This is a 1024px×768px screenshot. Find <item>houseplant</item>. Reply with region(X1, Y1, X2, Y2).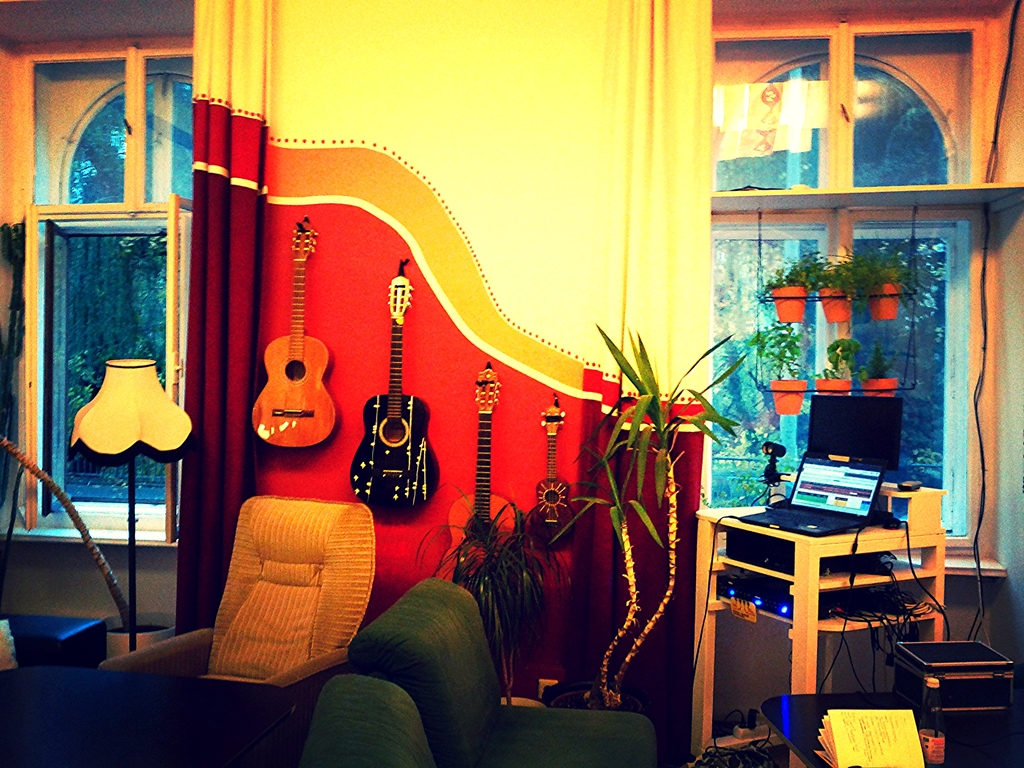
region(805, 246, 858, 328).
